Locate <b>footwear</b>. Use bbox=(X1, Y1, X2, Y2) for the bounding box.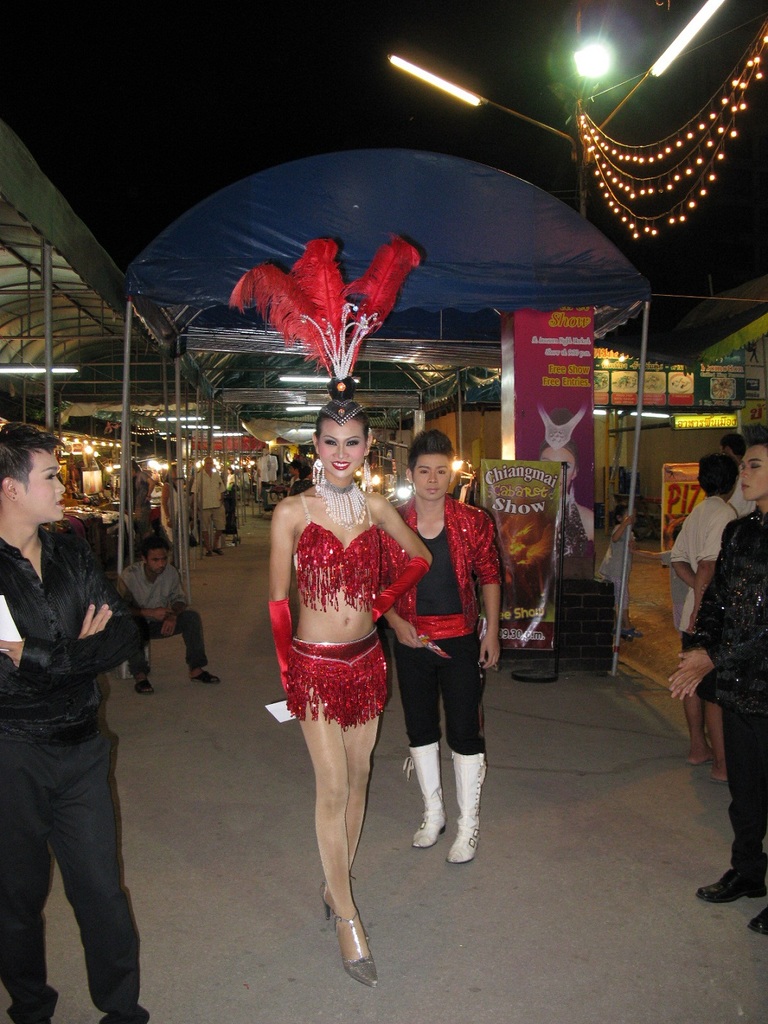
bbox=(695, 862, 767, 895).
